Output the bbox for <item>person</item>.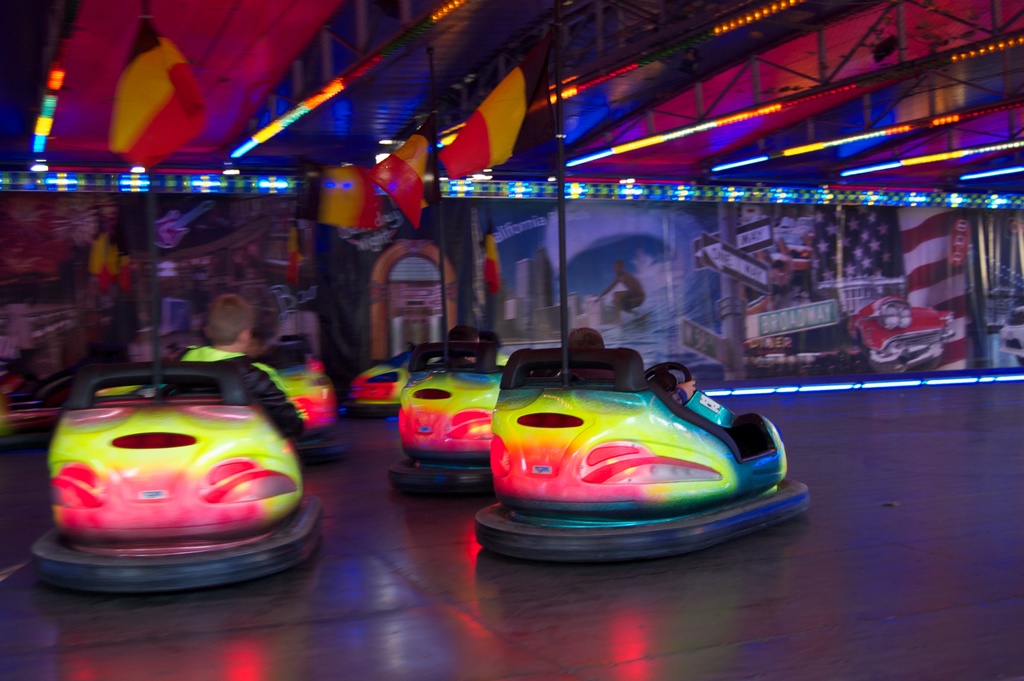
region(178, 287, 276, 387).
